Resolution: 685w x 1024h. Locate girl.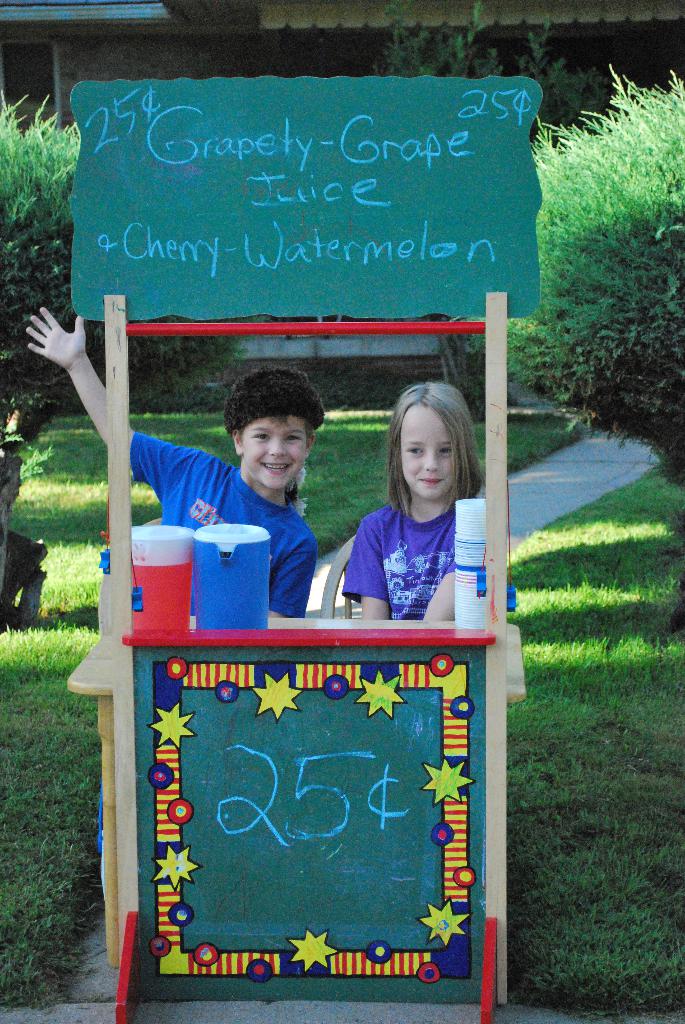
(347,377,487,622).
